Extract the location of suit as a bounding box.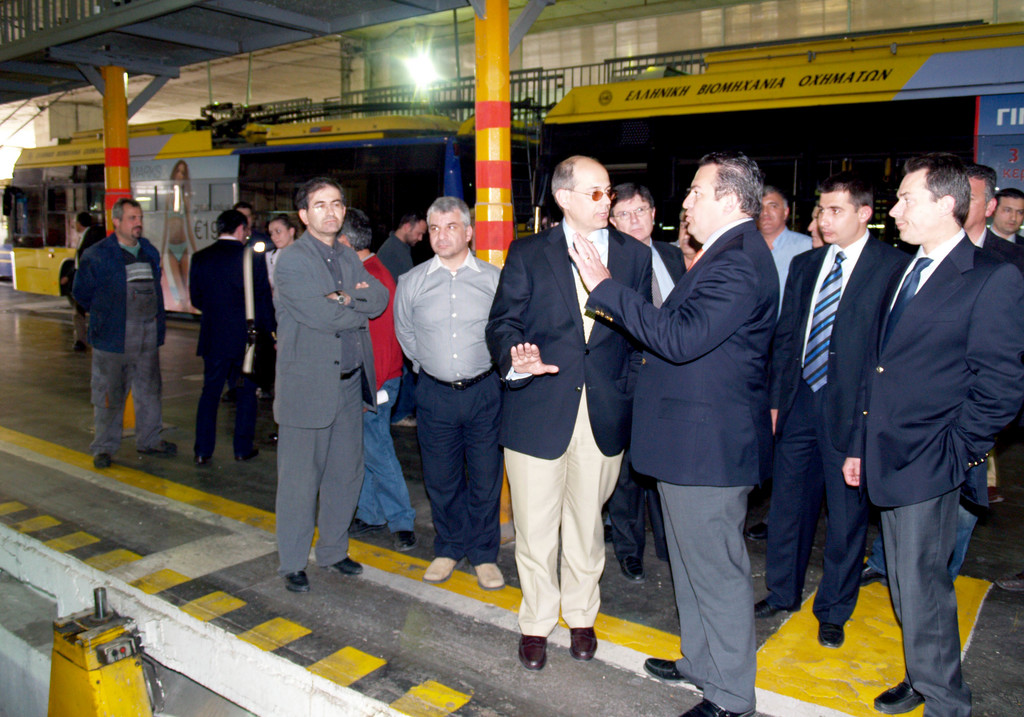
region(865, 232, 1023, 716).
